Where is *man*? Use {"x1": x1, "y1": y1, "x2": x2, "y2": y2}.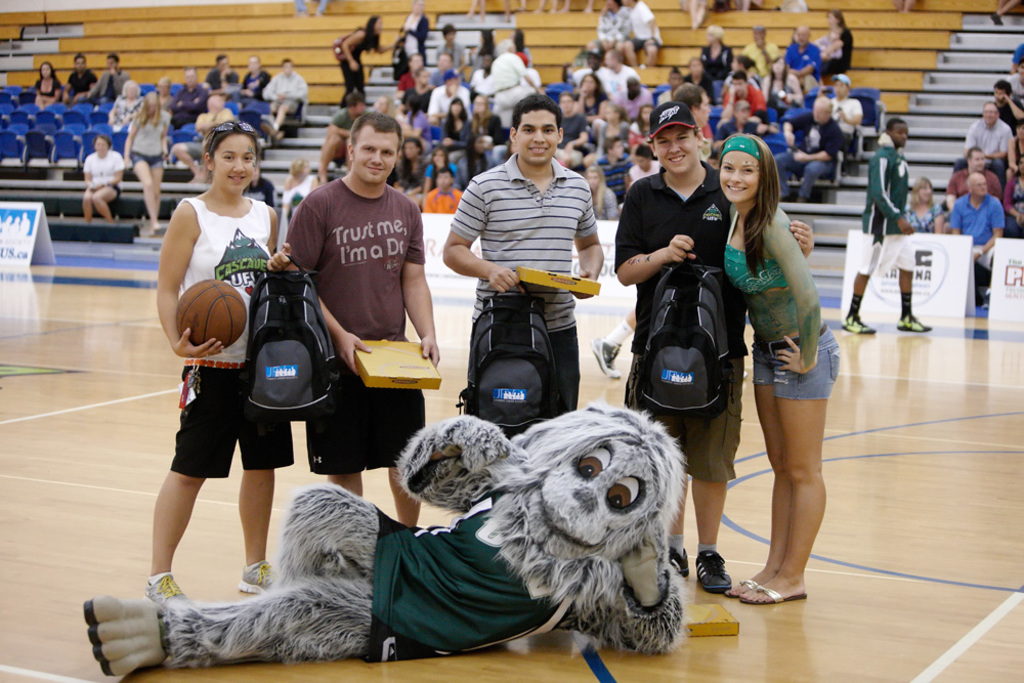
{"x1": 62, "y1": 54, "x2": 90, "y2": 104}.
